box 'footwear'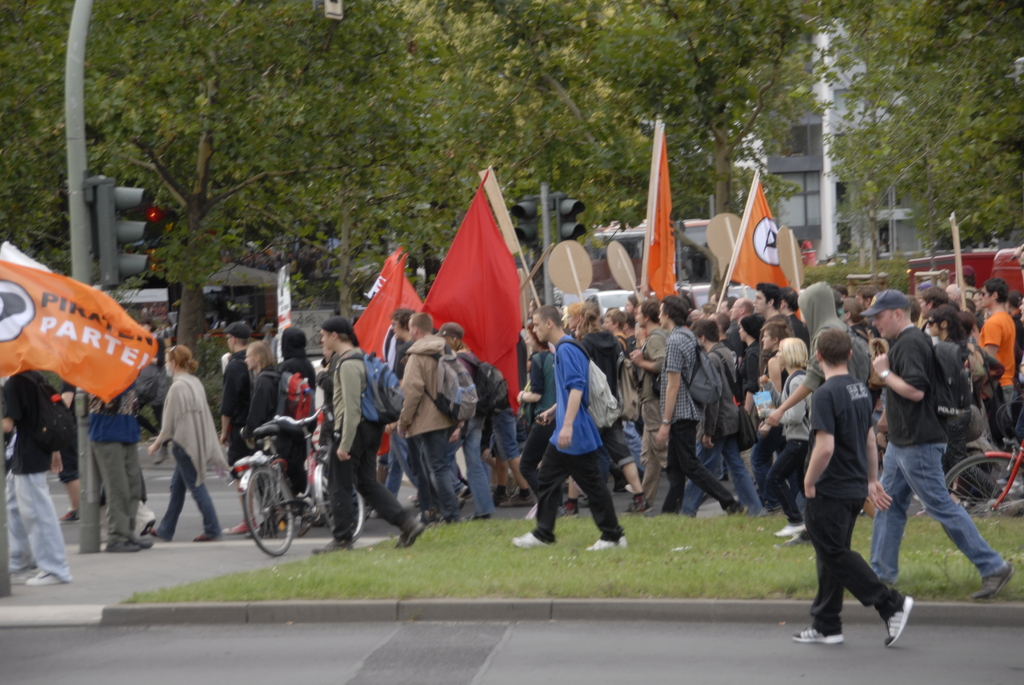
bbox(194, 533, 227, 543)
